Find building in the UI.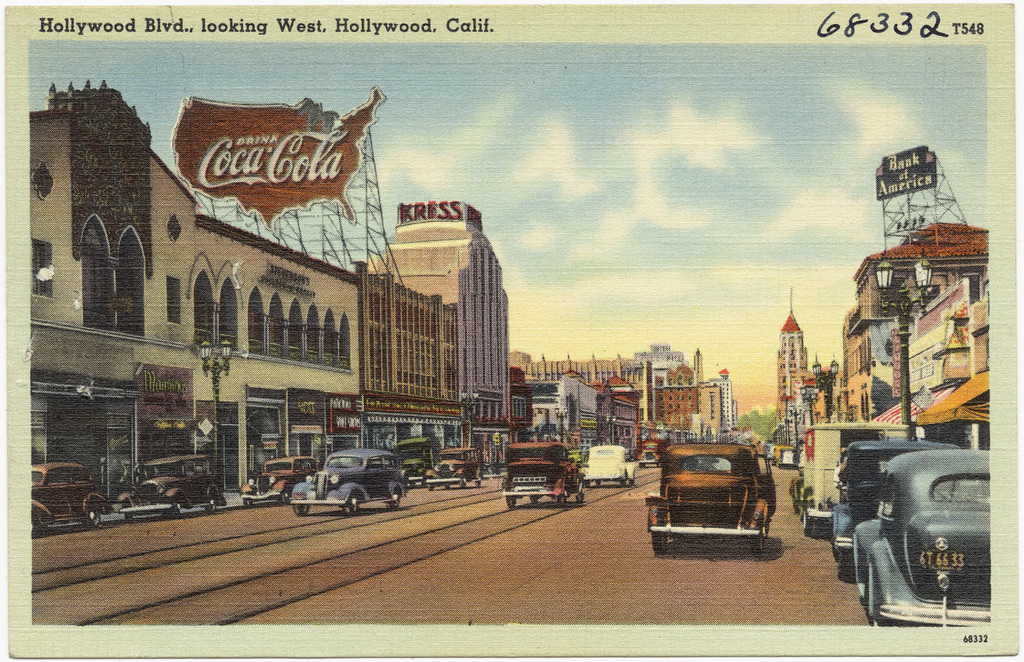
UI element at detection(652, 386, 697, 436).
